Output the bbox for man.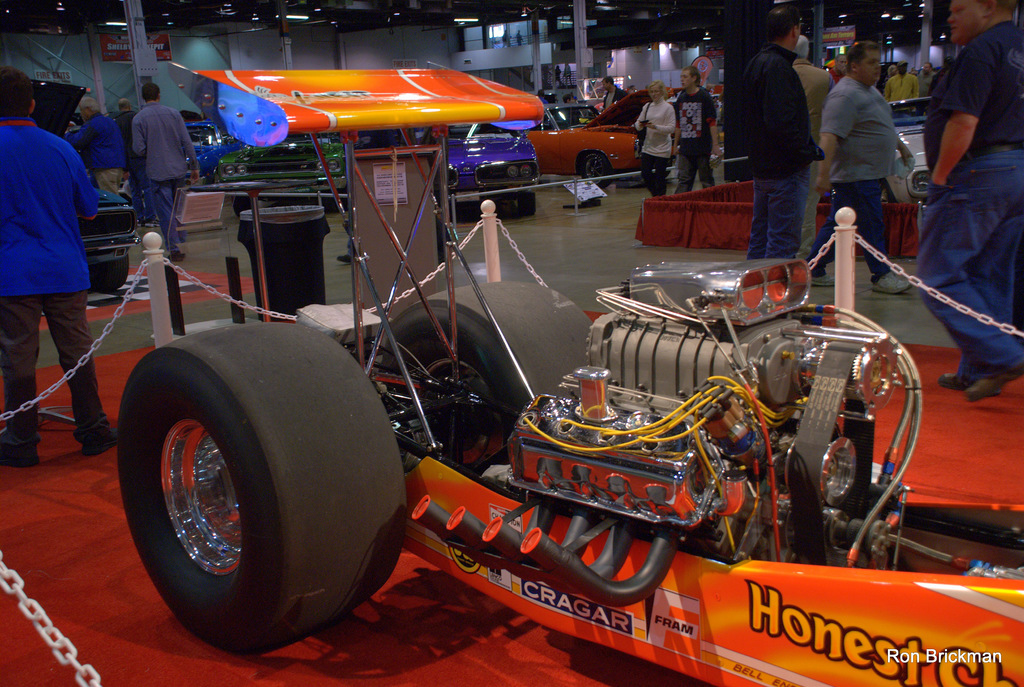
(799,40,913,300).
